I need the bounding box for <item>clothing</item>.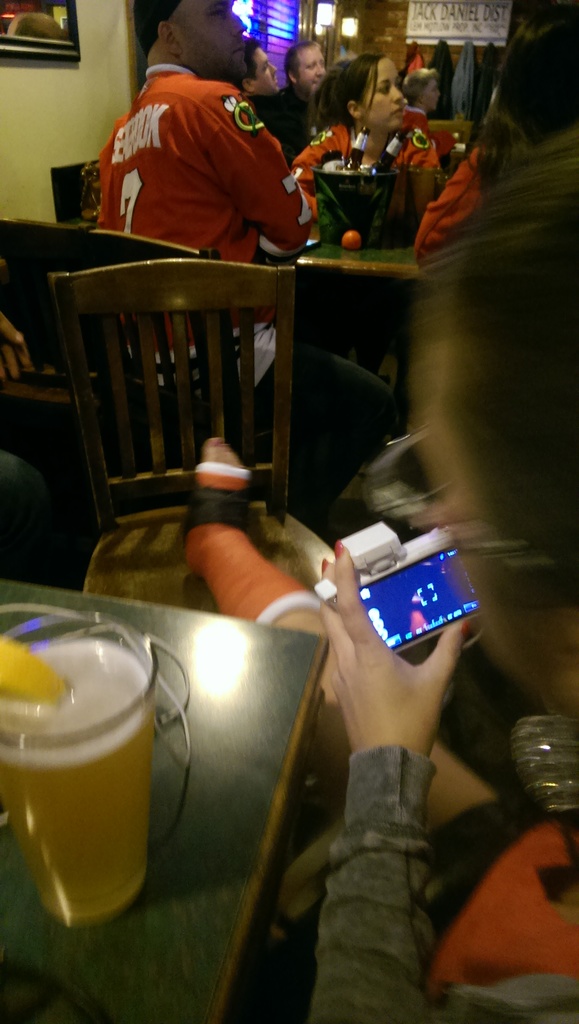
Here it is: [x1=292, y1=129, x2=446, y2=220].
